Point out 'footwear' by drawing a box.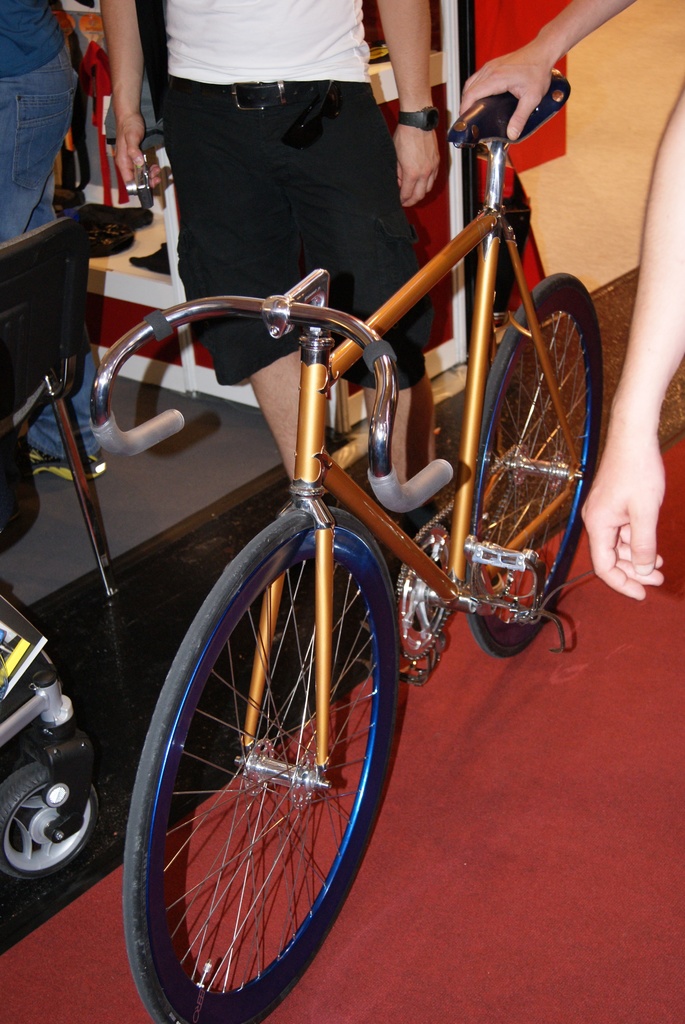
(26,450,109,483).
